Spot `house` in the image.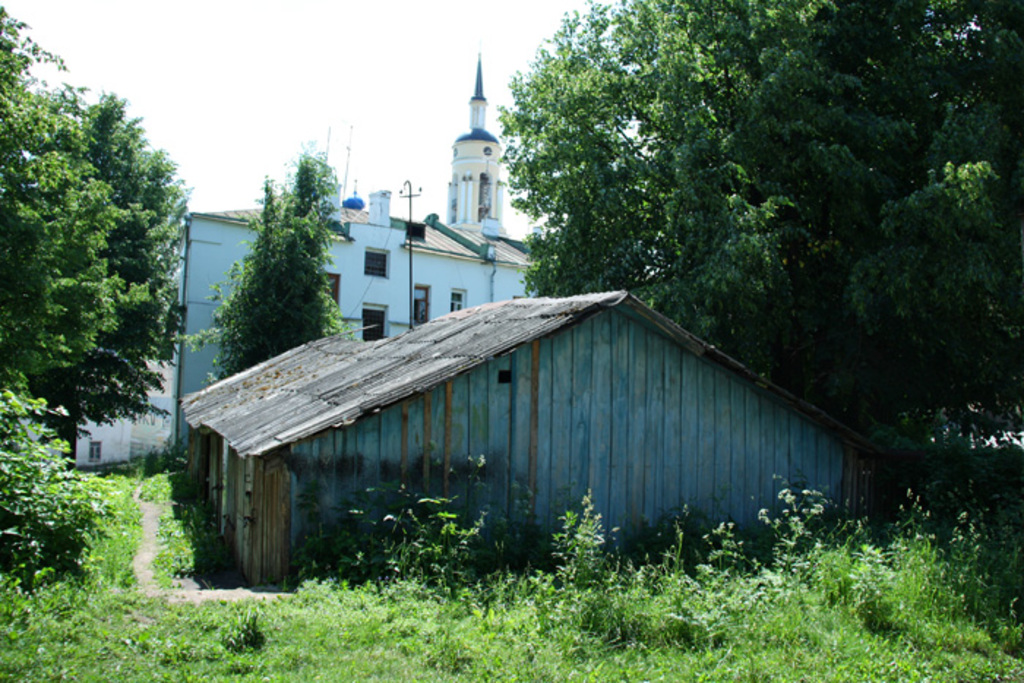
`house` found at 183,291,865,565.
